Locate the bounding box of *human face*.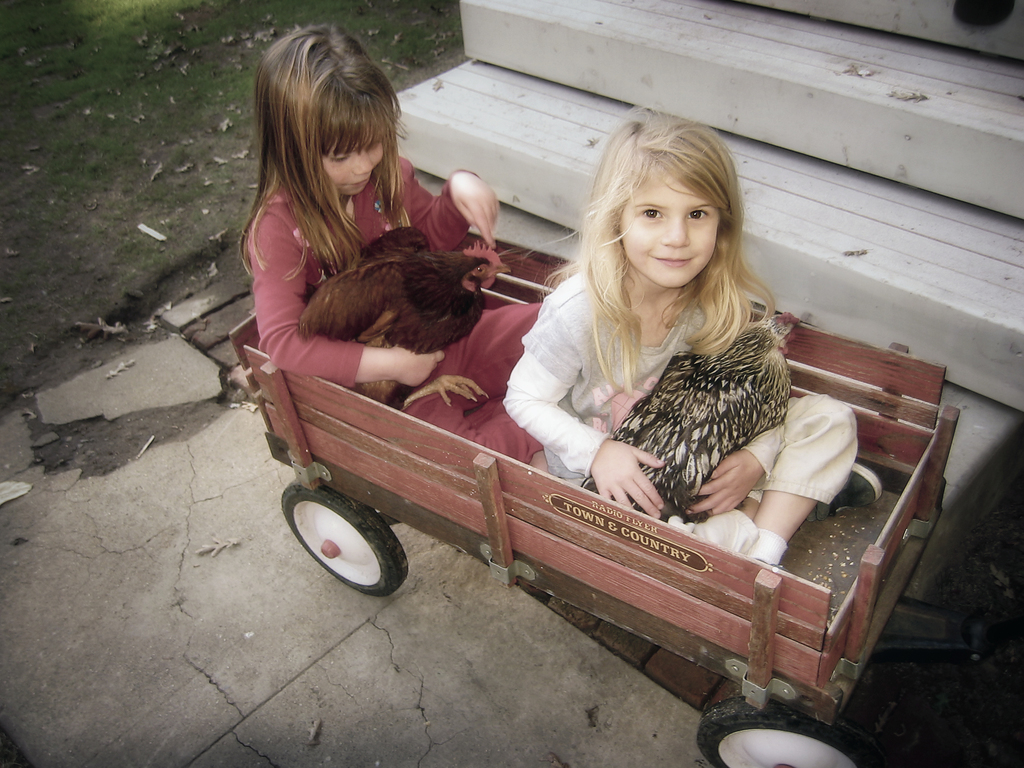
Bounding box: detection(324, 118, 386, 192).
